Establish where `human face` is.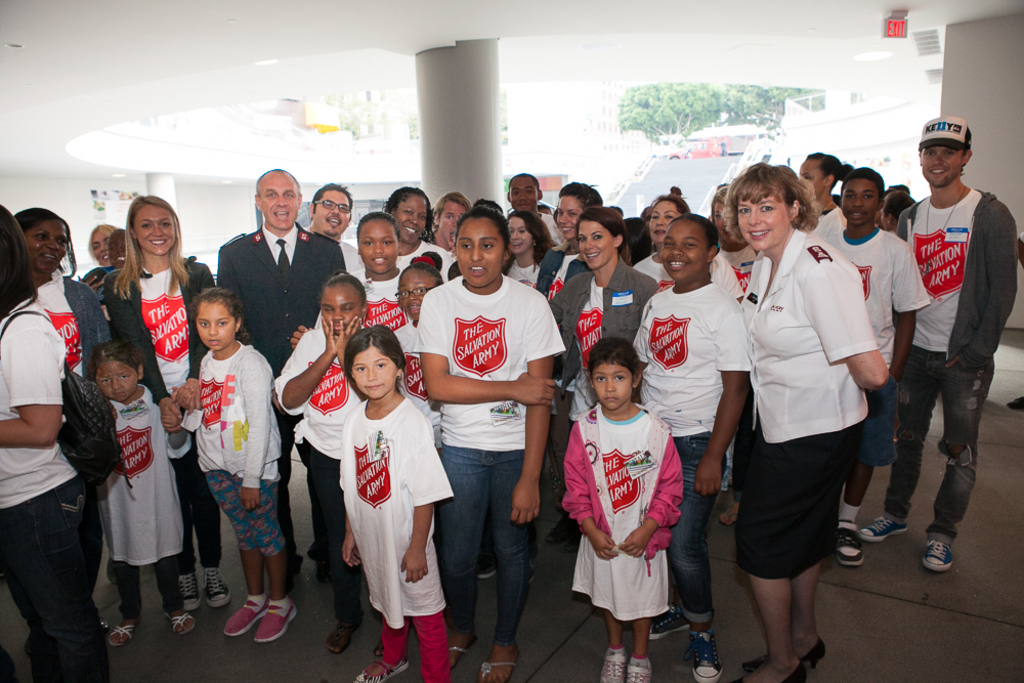
Established at x1=349, y1=342, x2=399, y2=401.
